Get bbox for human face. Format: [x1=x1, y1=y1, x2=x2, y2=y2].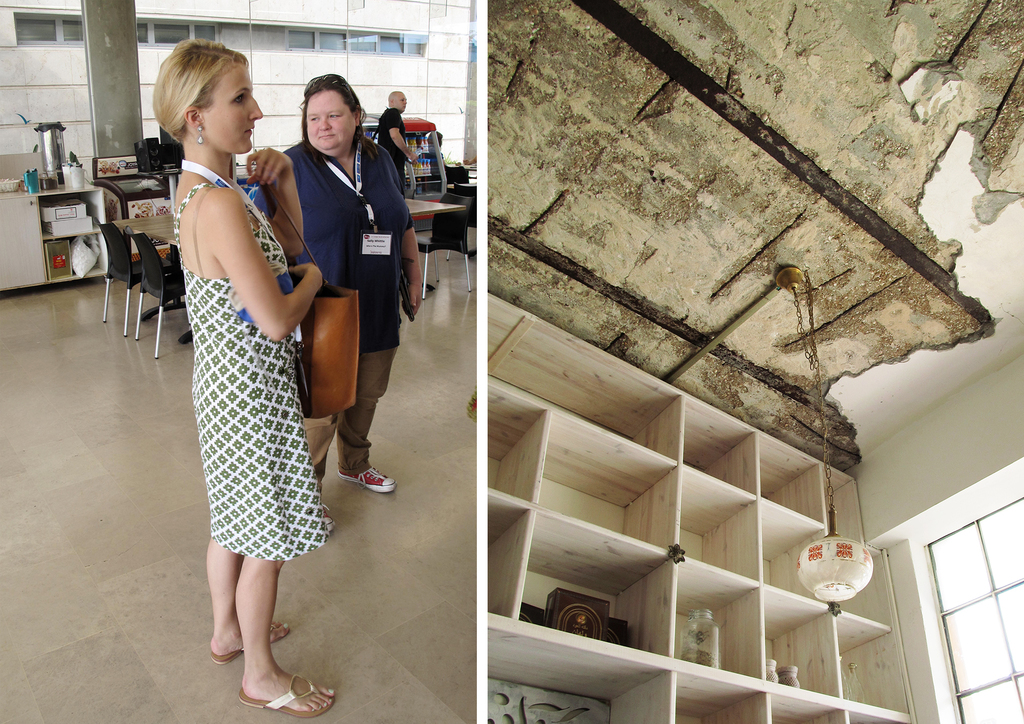
[x1=204, y1=72, x2=264, y2=154].
